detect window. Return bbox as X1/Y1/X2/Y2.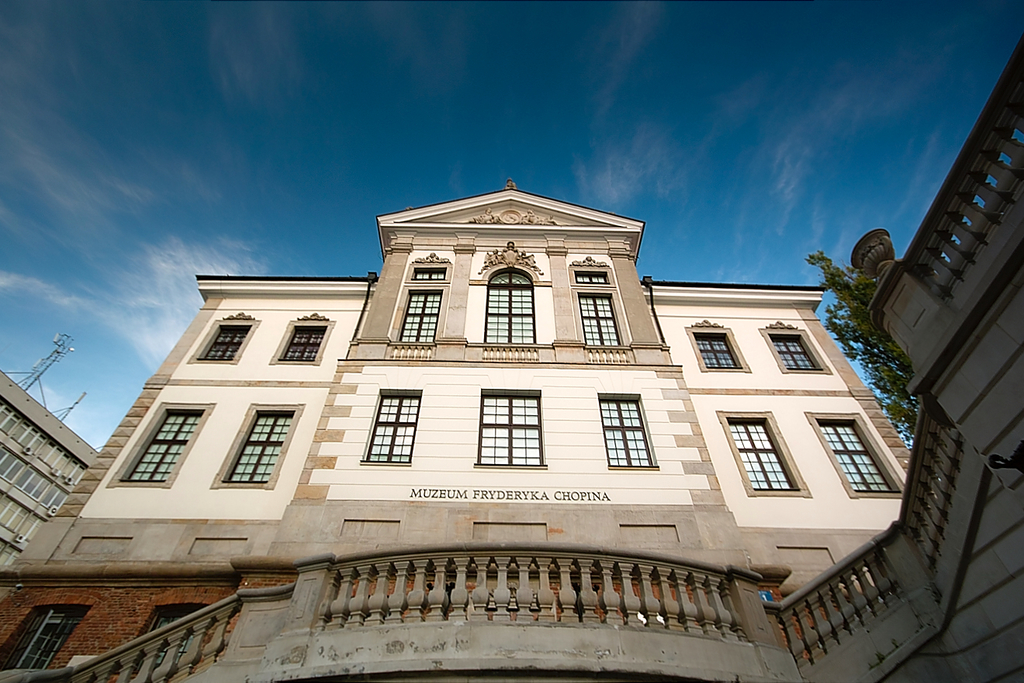
358/384/420/463.
